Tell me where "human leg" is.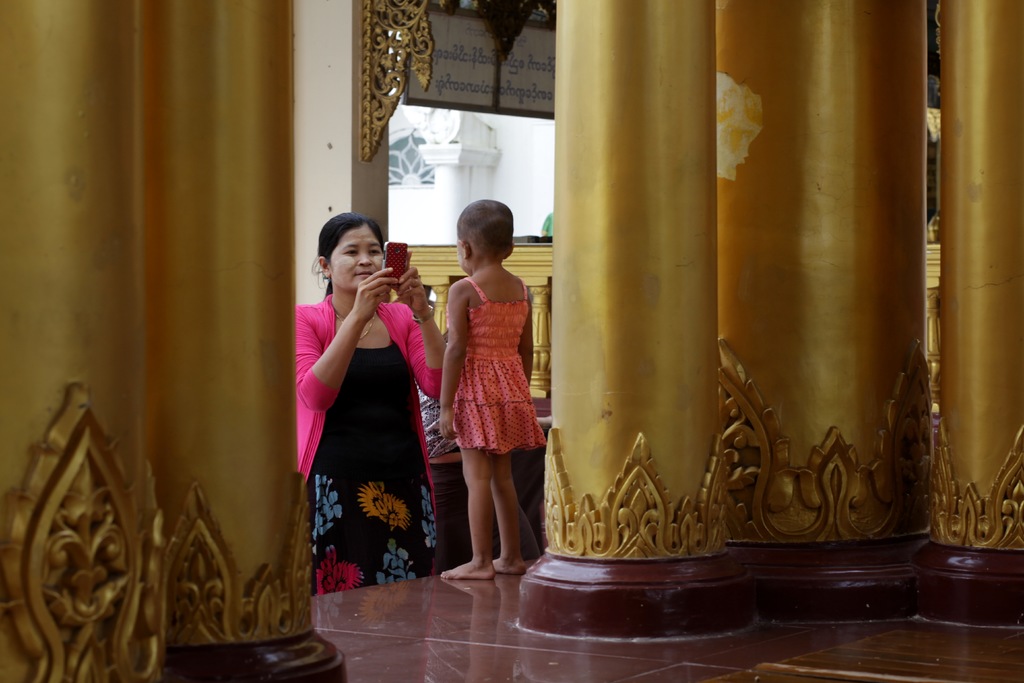
"human leg" is at select_region(499, 453, 524, 573).
